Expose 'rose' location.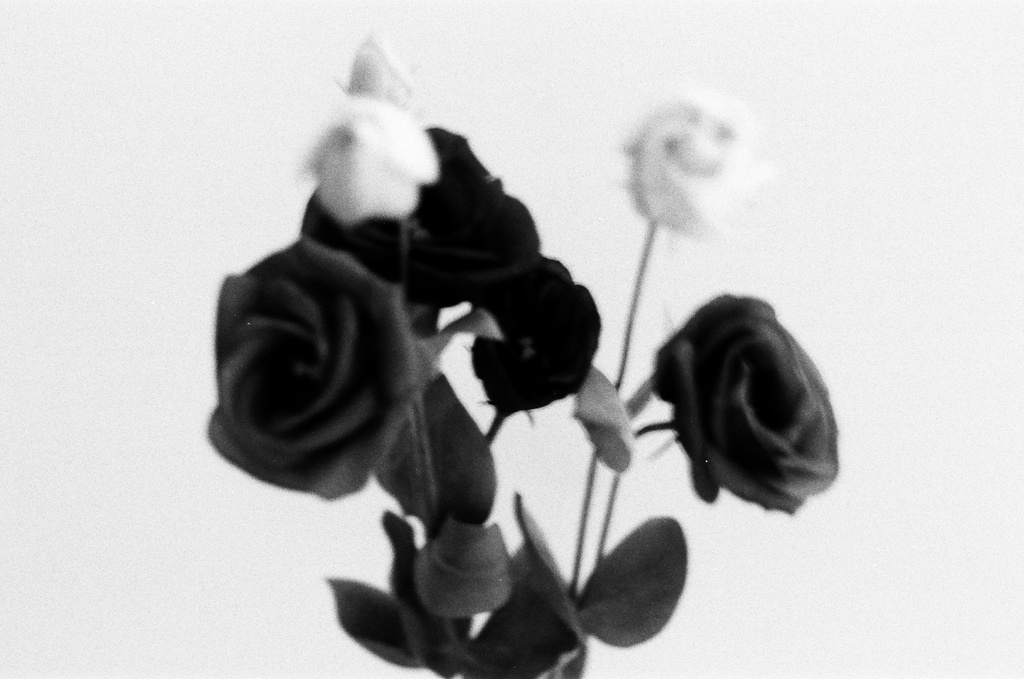
Exposed at left=467, top=255, right=609, bottom=418.
